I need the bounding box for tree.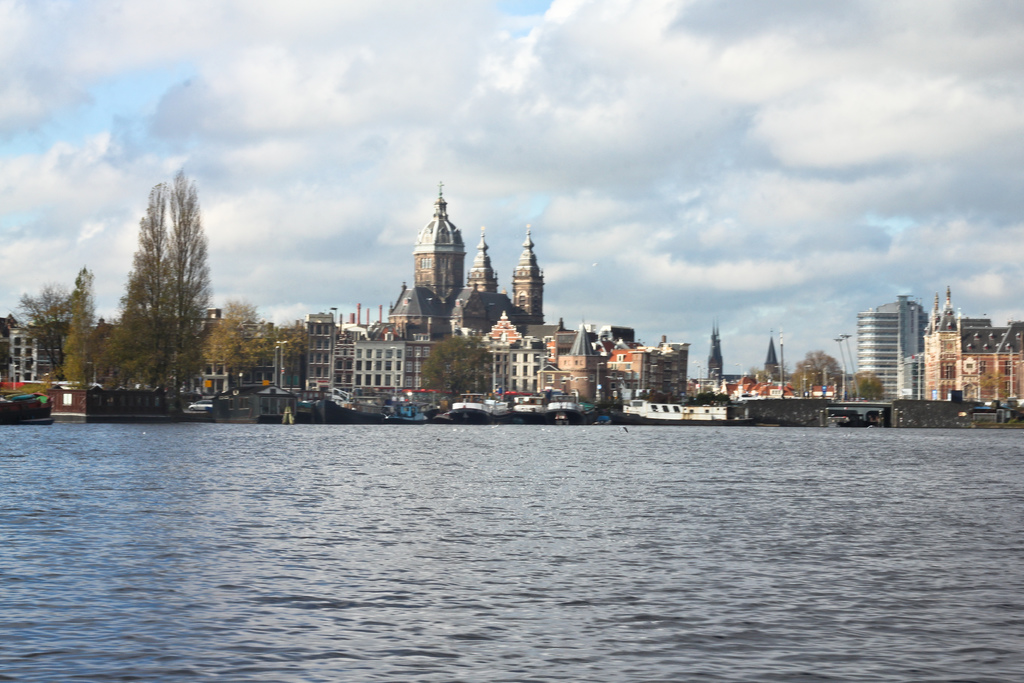
Here it is: select_region(10, 267, 115, 380).
